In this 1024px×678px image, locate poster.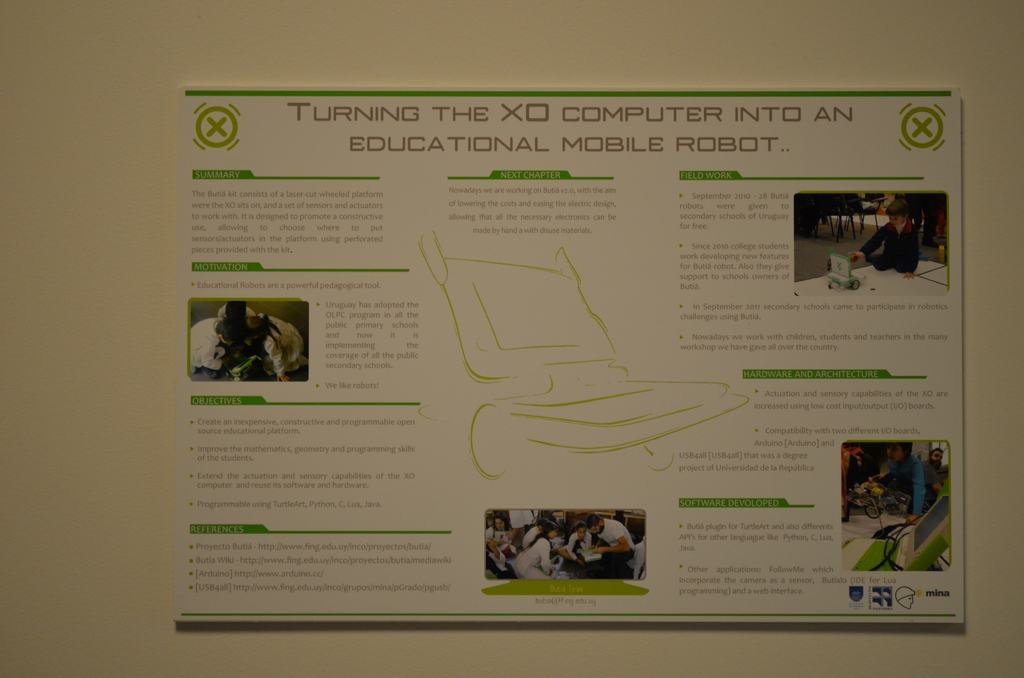
Bounding box: 169 81 970 626.
